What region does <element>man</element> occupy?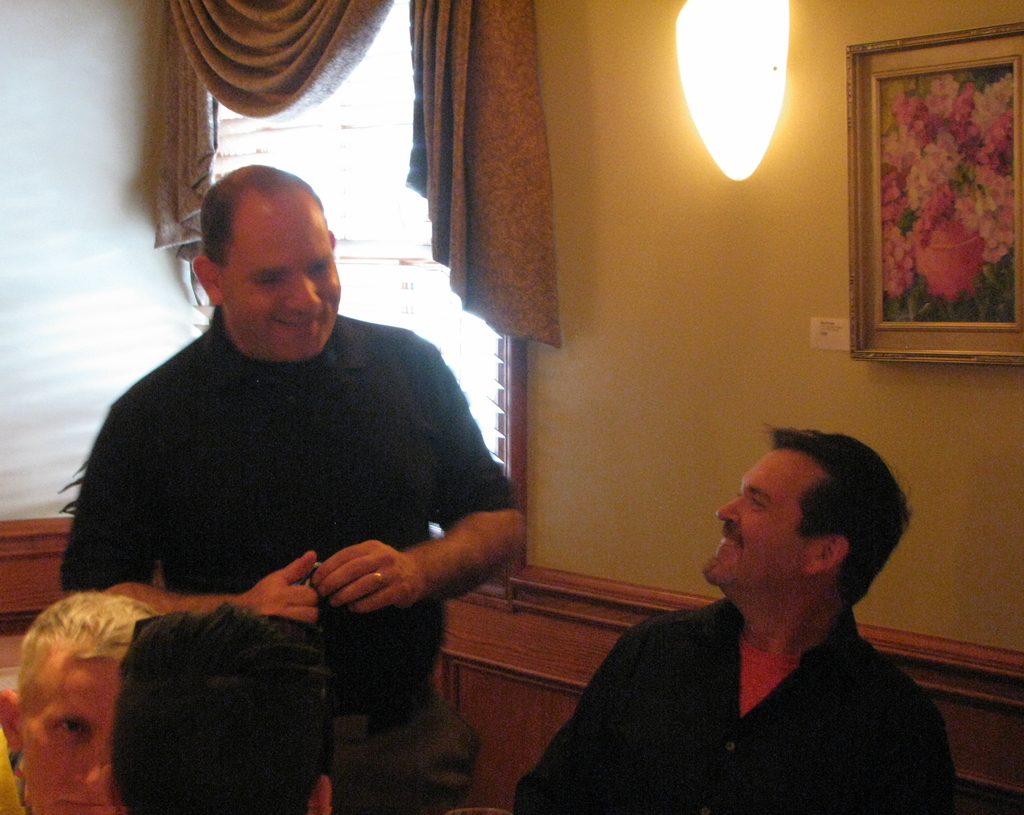
[left=536, top=422, right=979, bottom=797].
